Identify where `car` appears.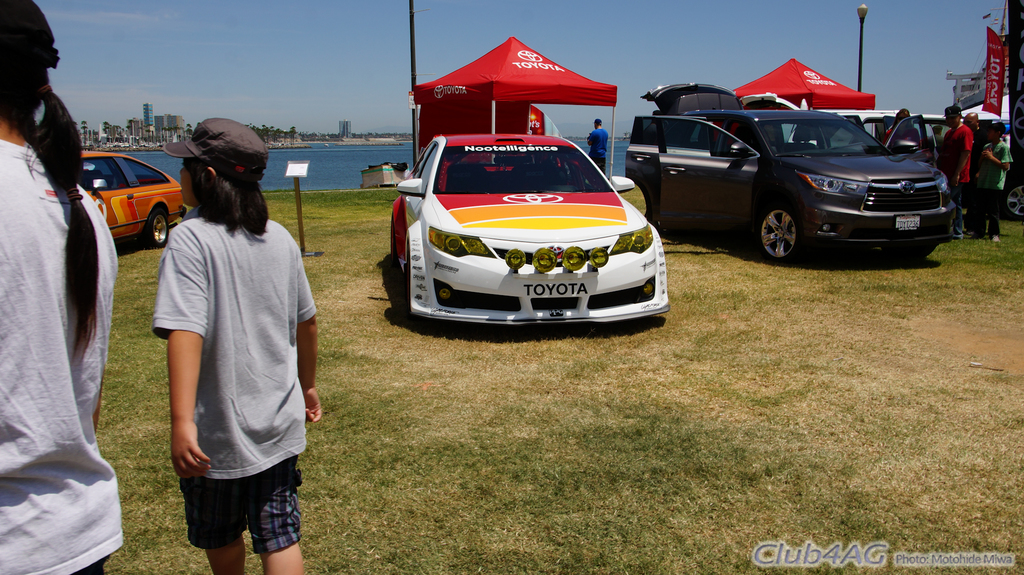
Appears at (625,83,956,261).
